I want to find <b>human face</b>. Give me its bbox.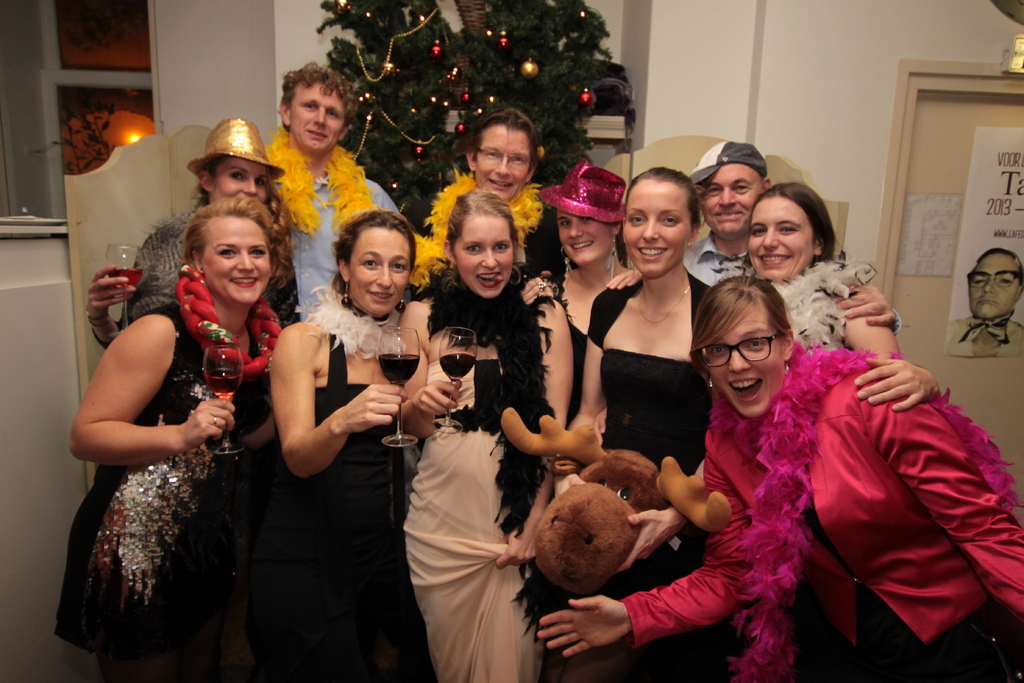
bbox(205, 219, 272, 310).
